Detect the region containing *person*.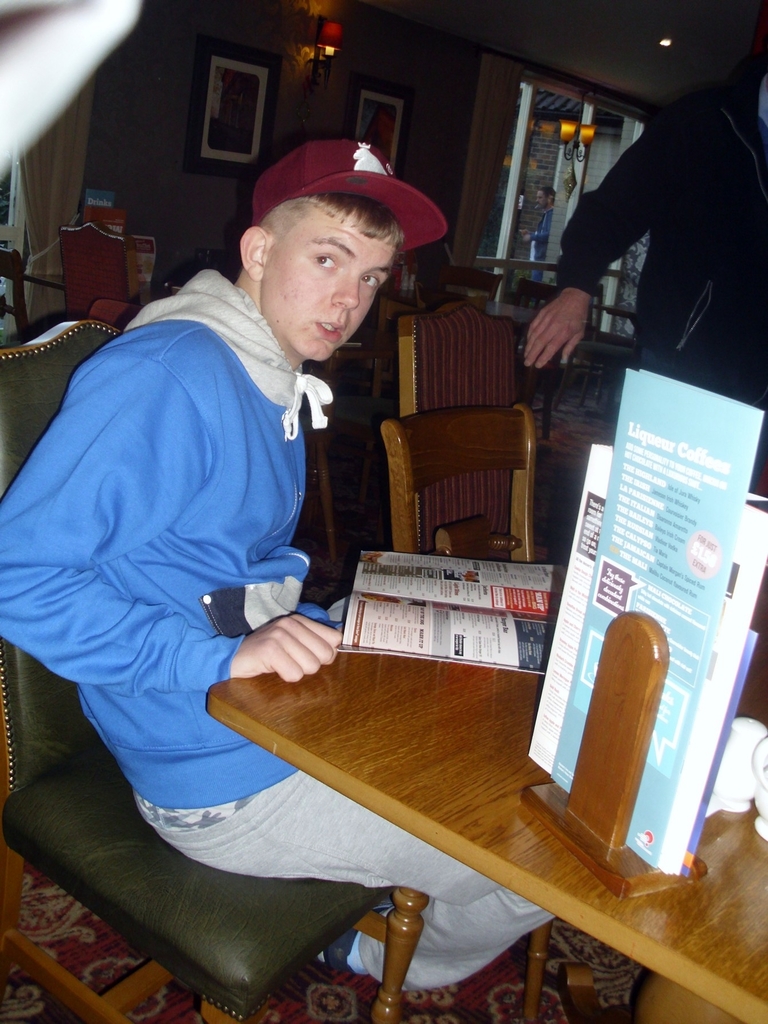
(x1=0, y1=134, x2=558, y2=989).
